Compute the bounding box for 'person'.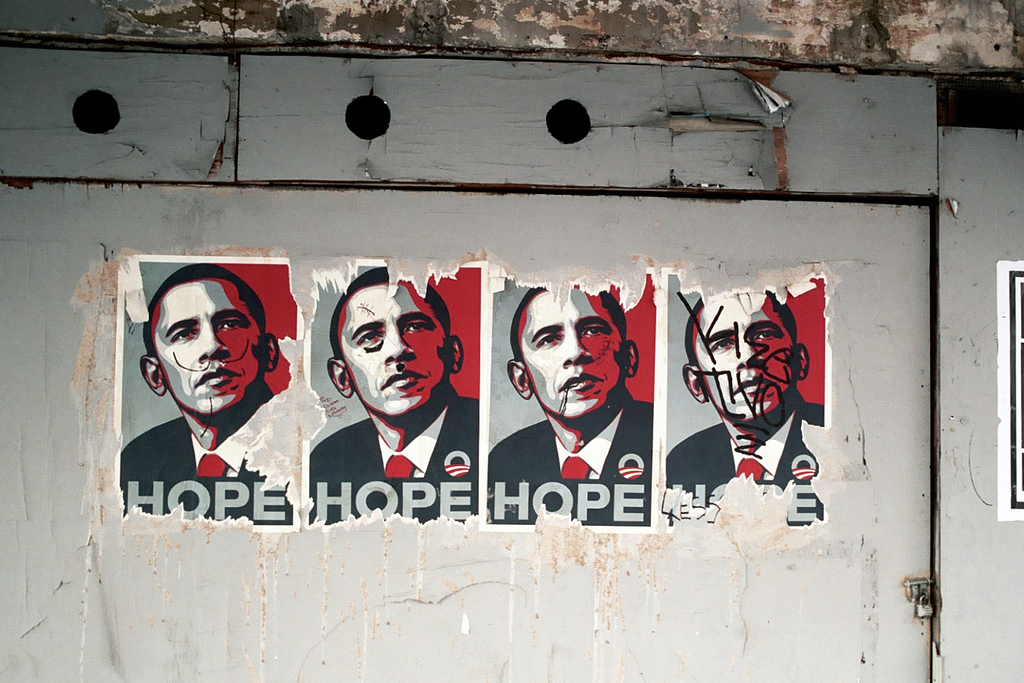
<box>663,297,823,525</box>.
